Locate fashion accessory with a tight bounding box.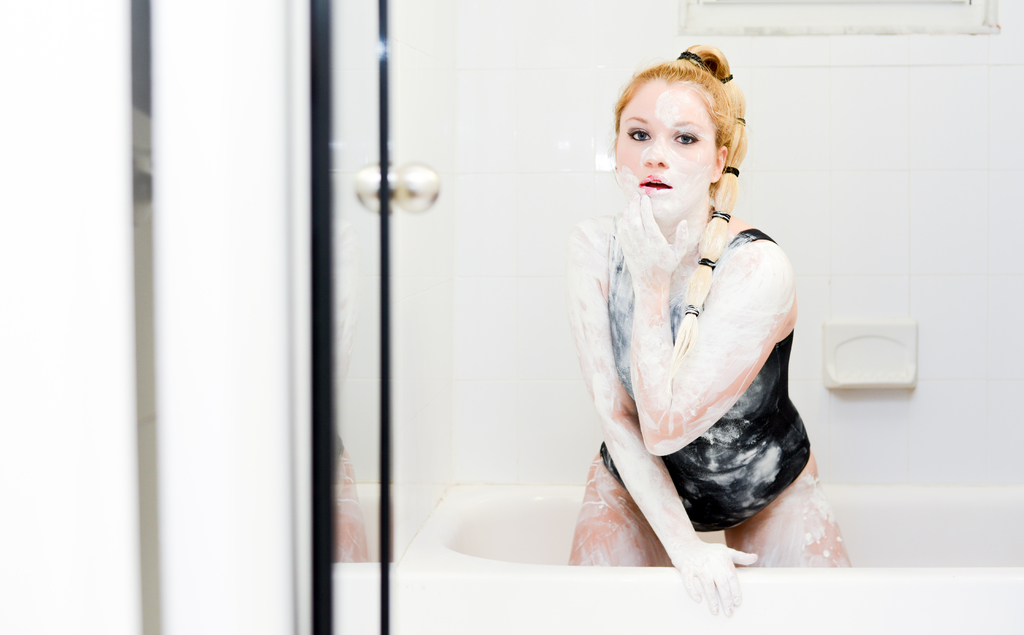
<box>737,117,746,124</box>.
